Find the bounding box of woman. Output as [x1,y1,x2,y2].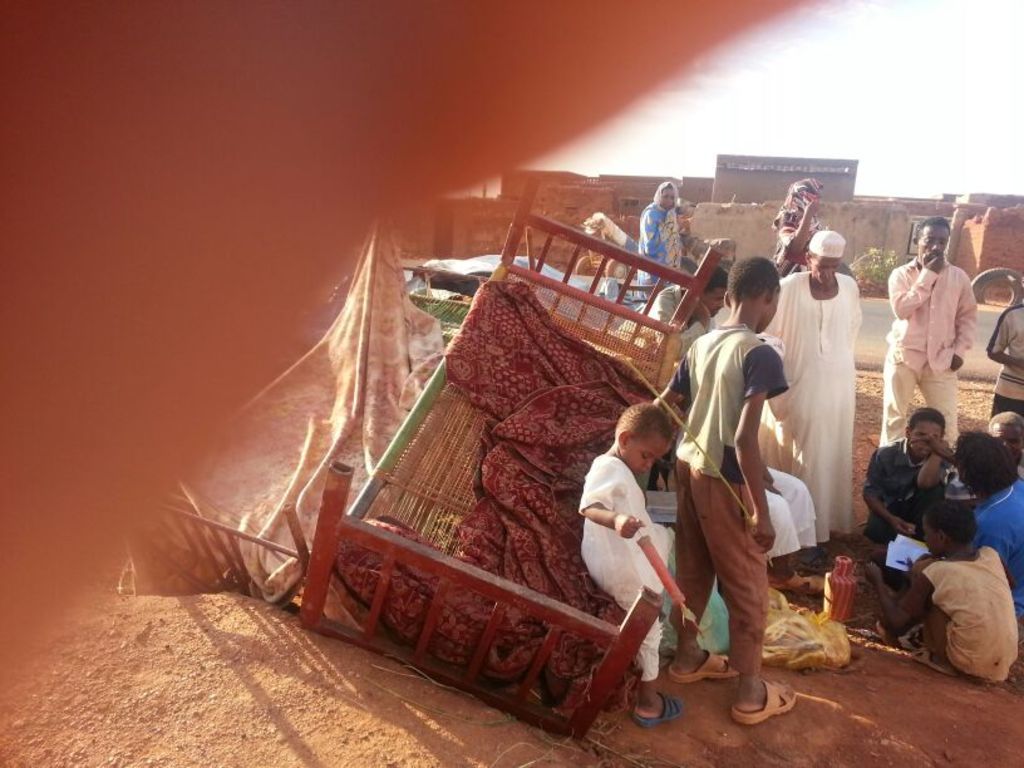
[637,183,684,296].
